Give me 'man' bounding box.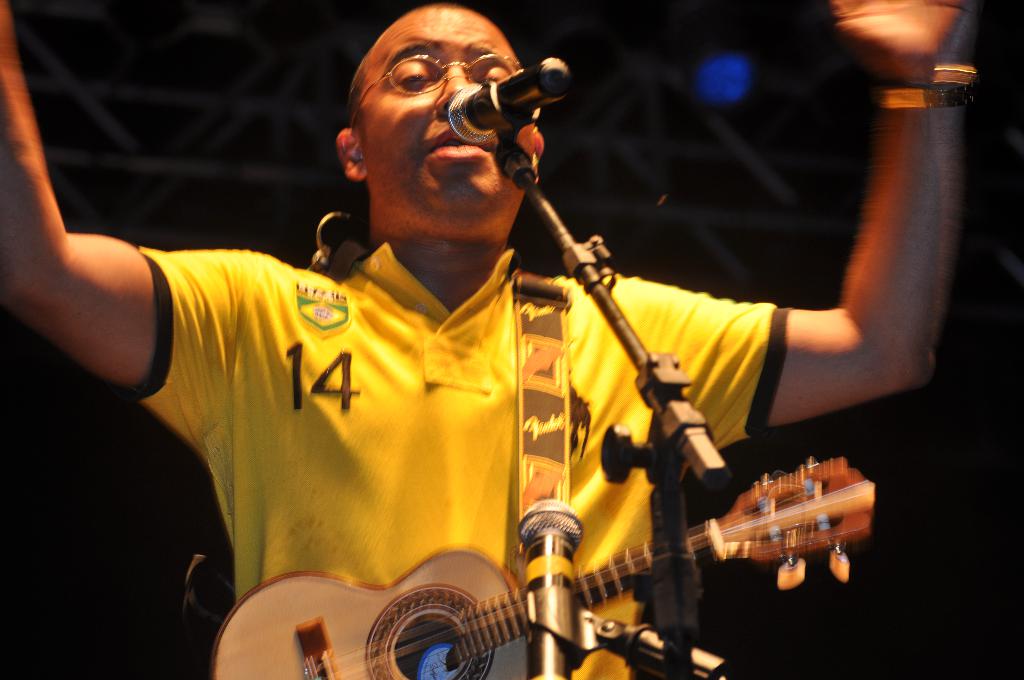
Rect(0, 0, 974, 679).
